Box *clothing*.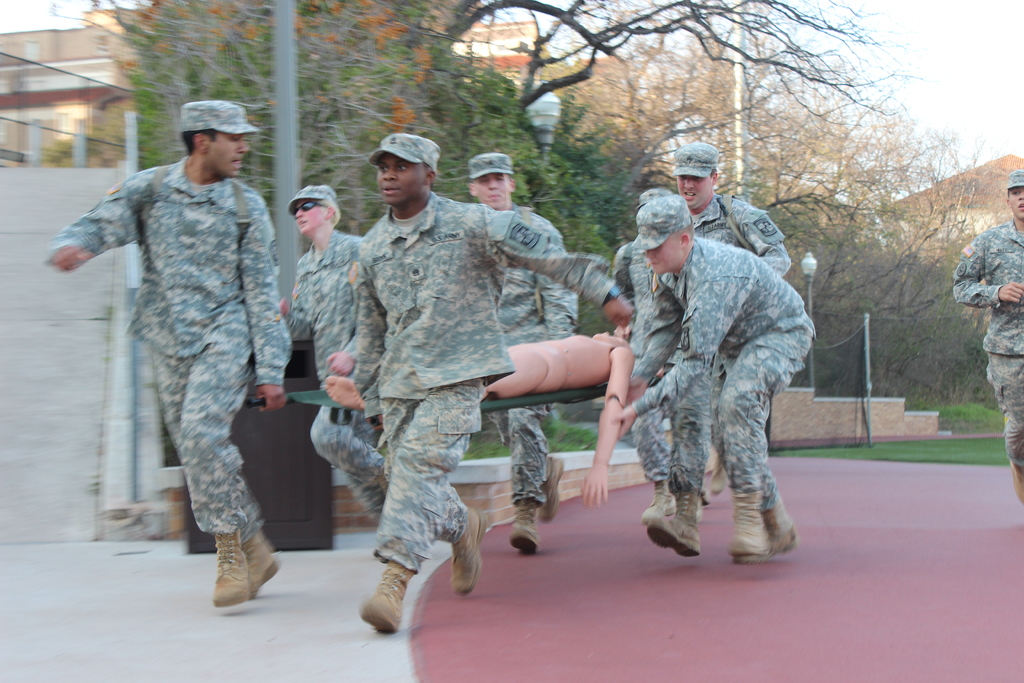
box=[56, 153, 290, 532].
